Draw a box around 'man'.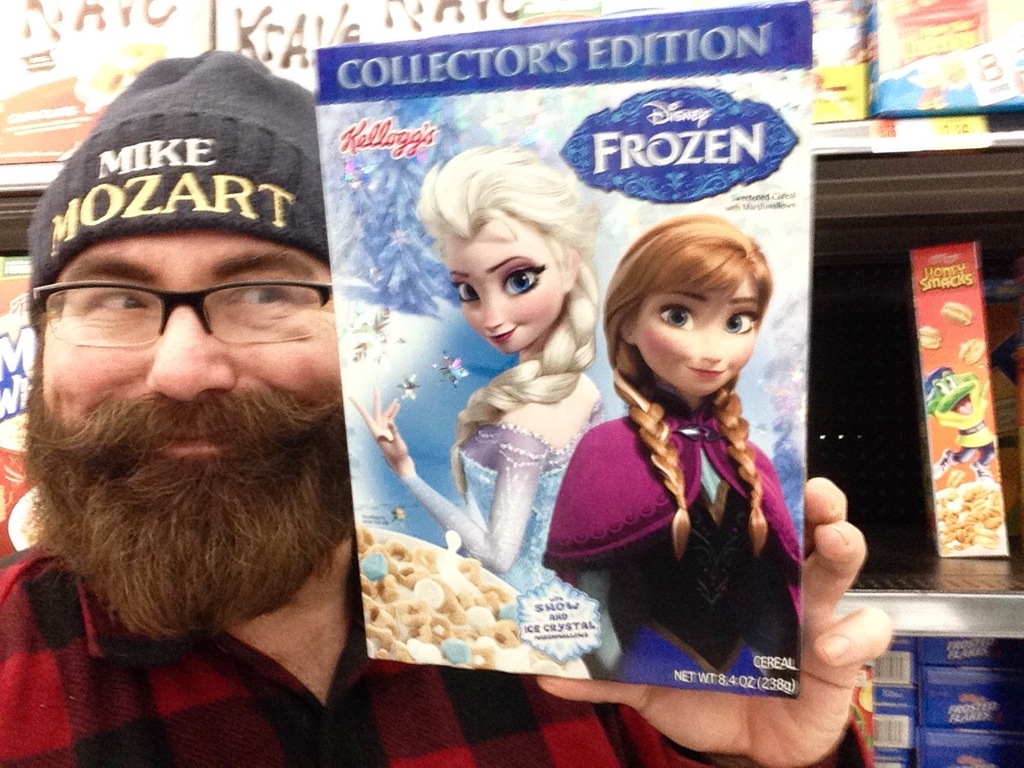
pyautogui.locateOnScreen(0, 48, 889, 767).
